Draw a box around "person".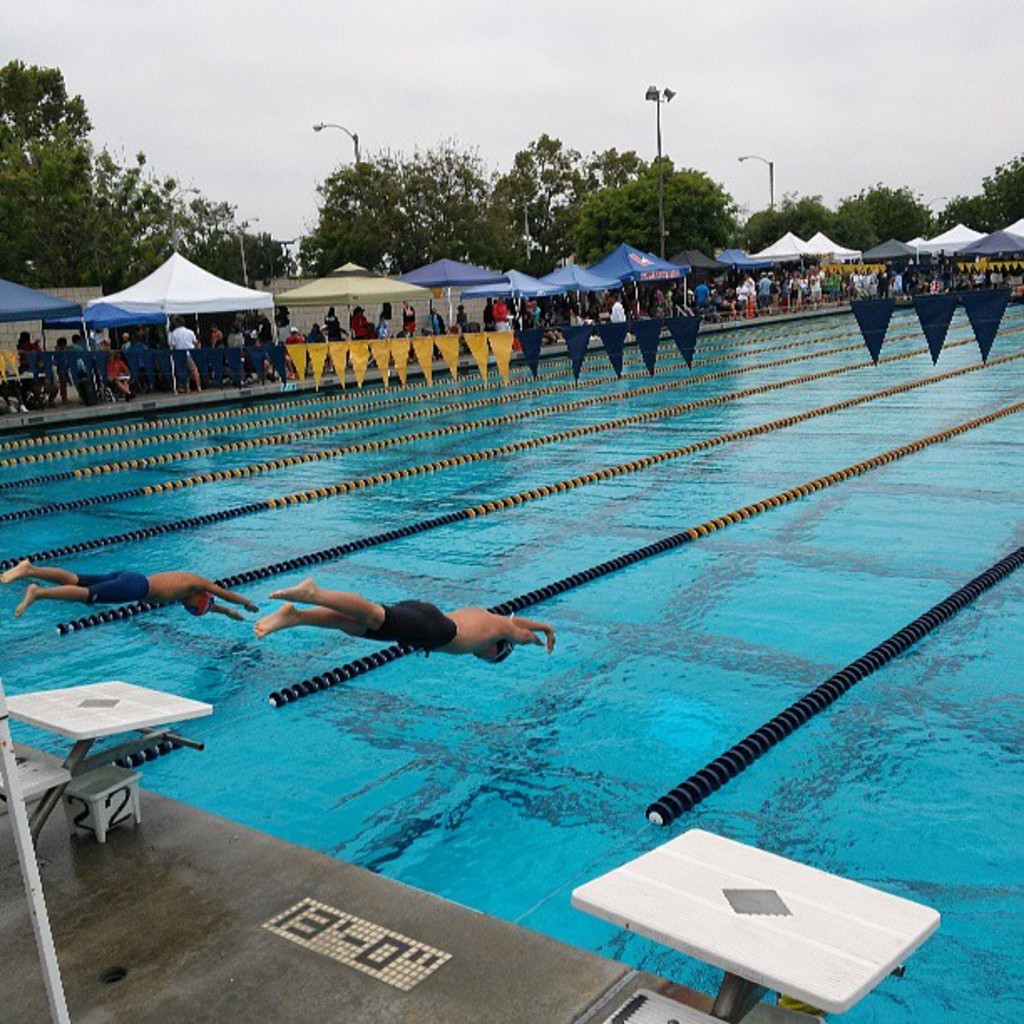
crop(258, 581, 550, 661).
